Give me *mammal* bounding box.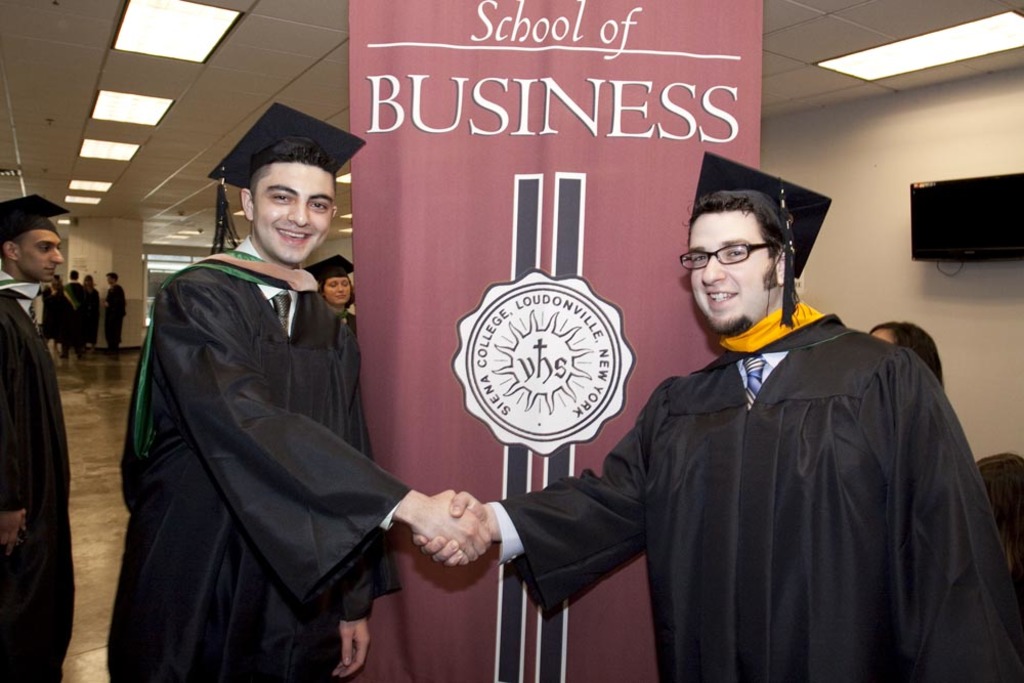
(x1=540, y1=163, x2=992, y2=679).
